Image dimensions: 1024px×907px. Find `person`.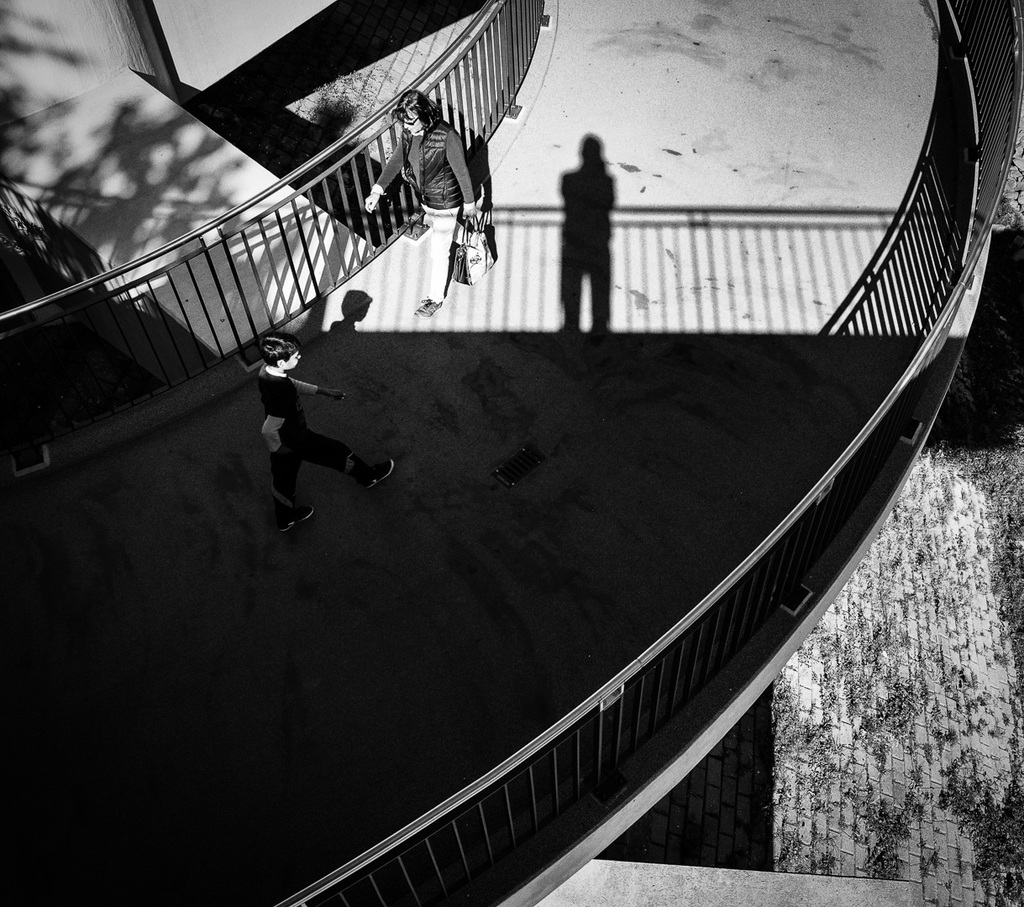
365,92,481,316.
